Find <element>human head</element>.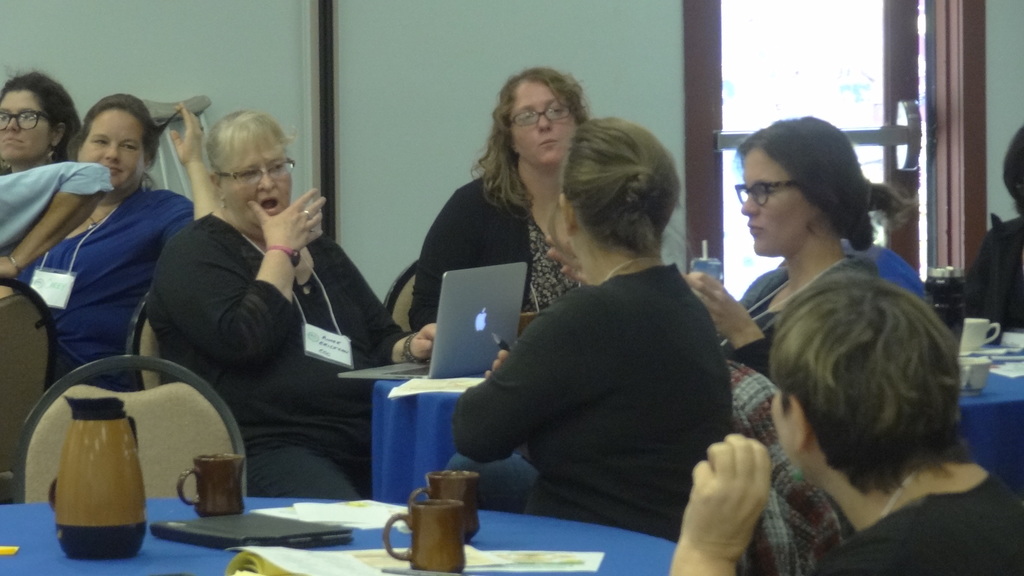
Rect(765, 268, 968, 538).
